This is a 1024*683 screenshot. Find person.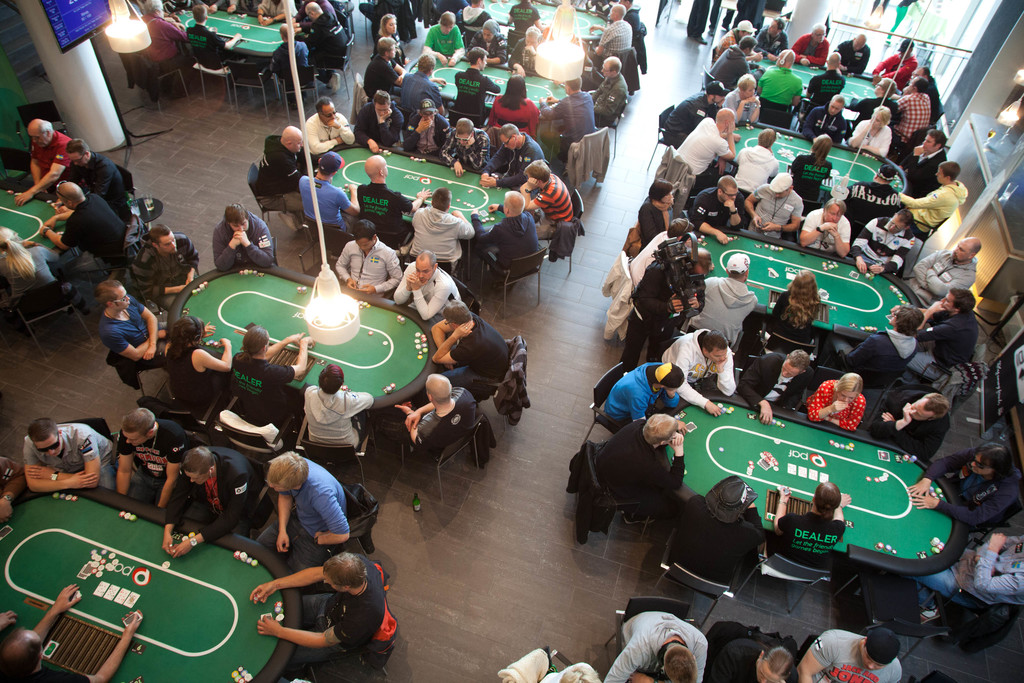
Bounding box: left=300, top=0, right=349, bottom=70.
